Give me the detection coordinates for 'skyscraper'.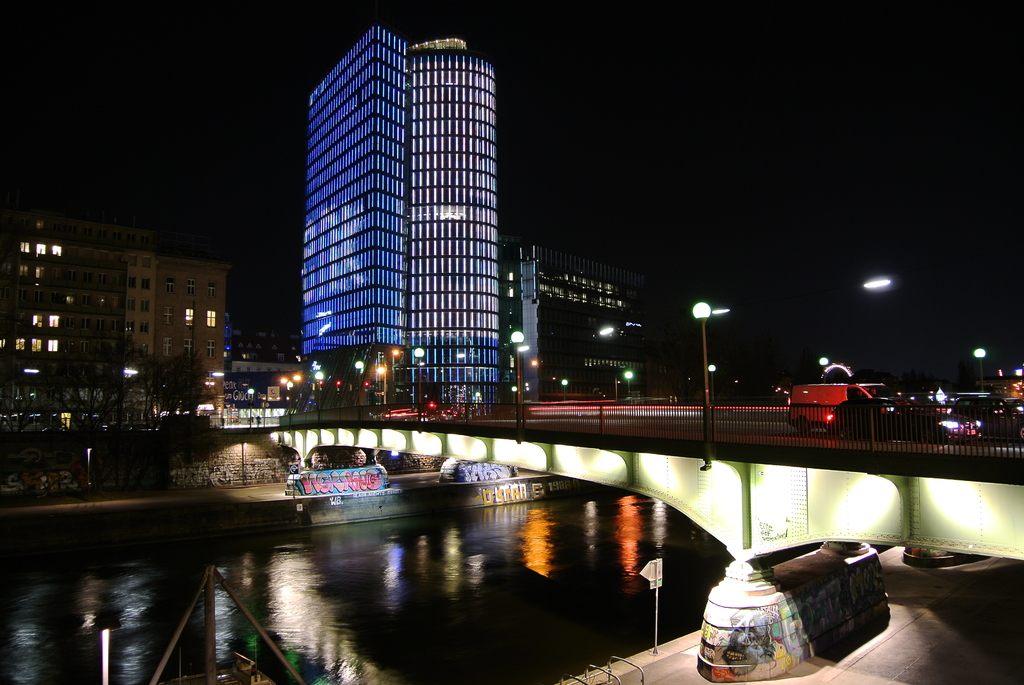
pyautogui.locateOnScreen(280, 28, 540, 430).
